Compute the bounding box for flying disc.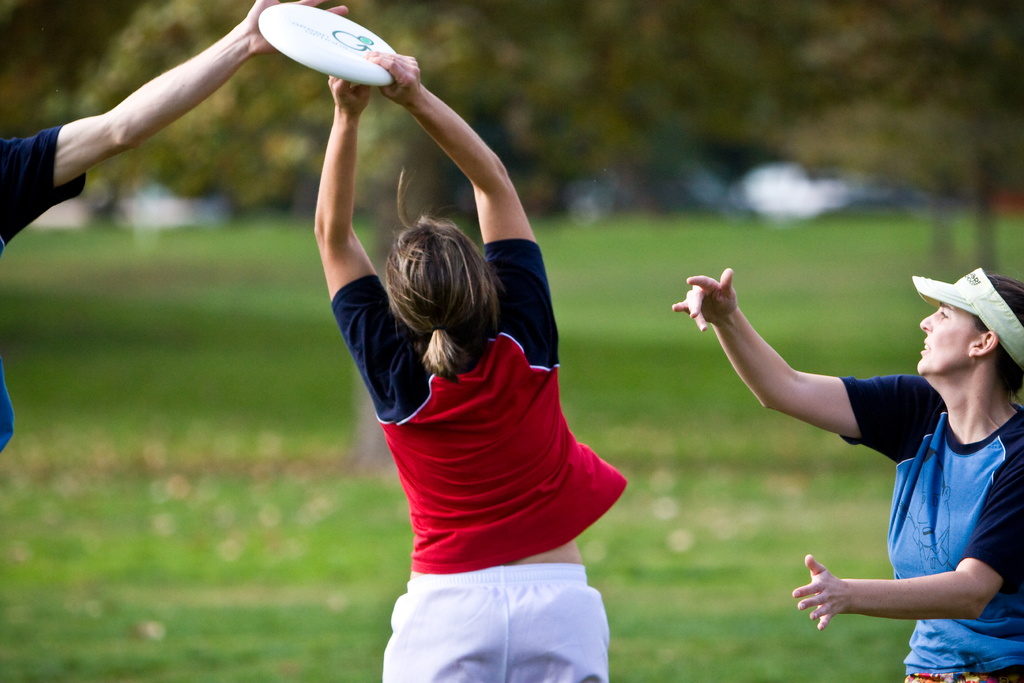
box(259, 4, 399, 86).
